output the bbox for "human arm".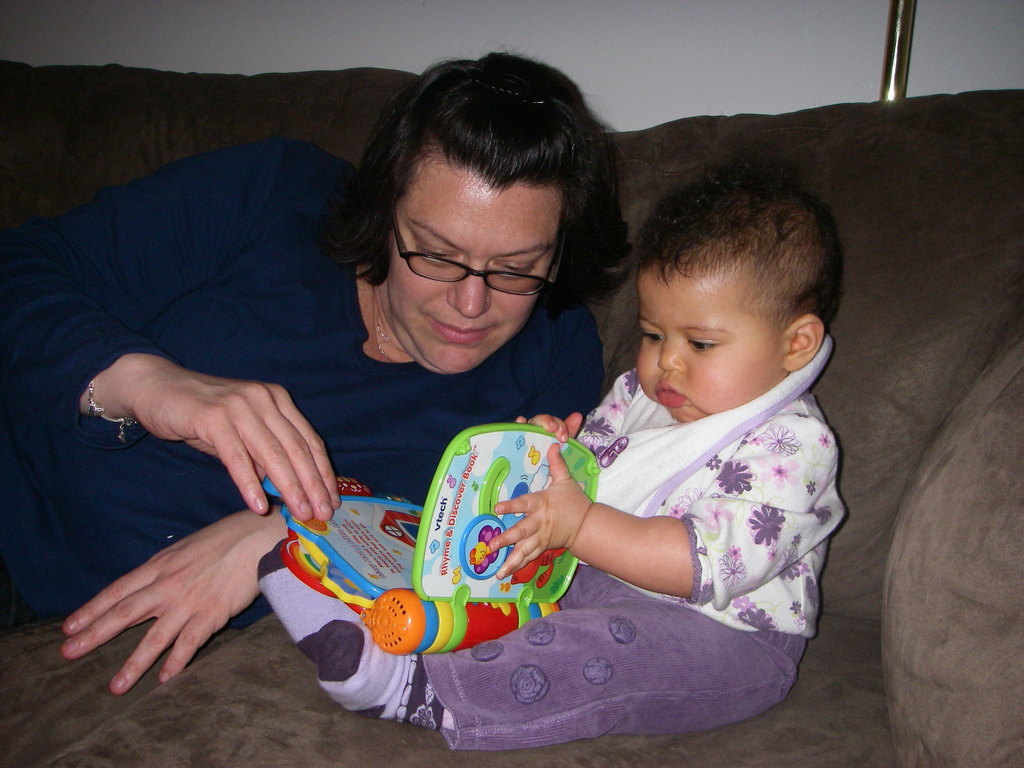
bbox(488, 416, 839, 597).
